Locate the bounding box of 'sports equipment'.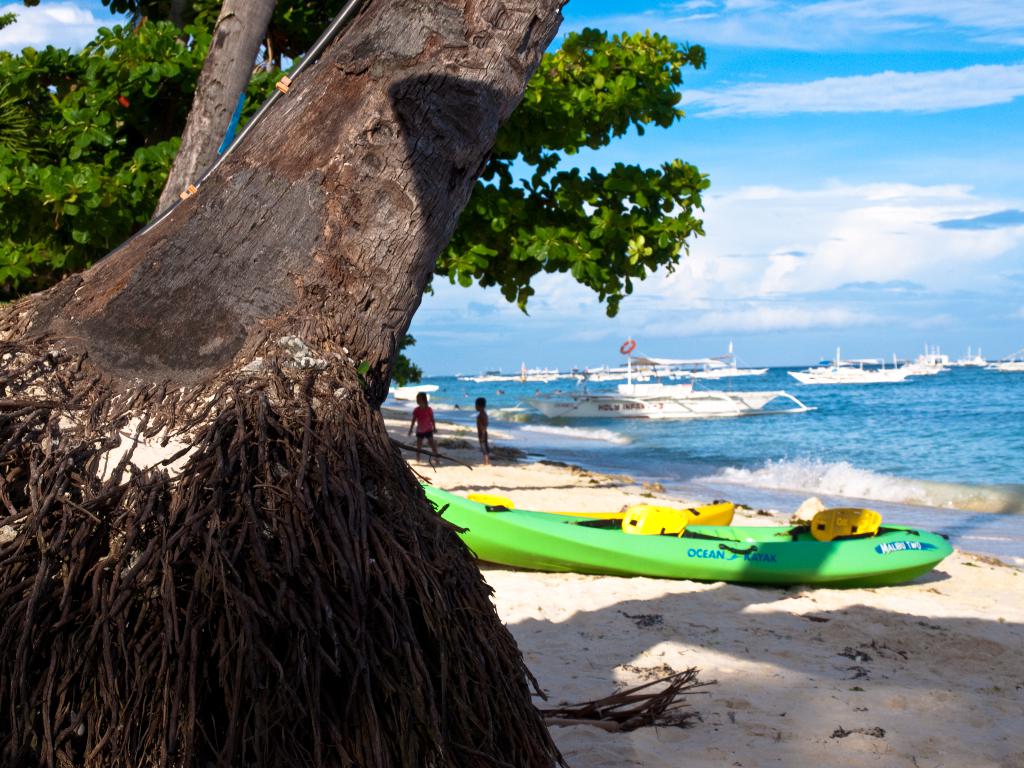
Bounding box: x1=420, y1=480, x2=953, y2=591.
